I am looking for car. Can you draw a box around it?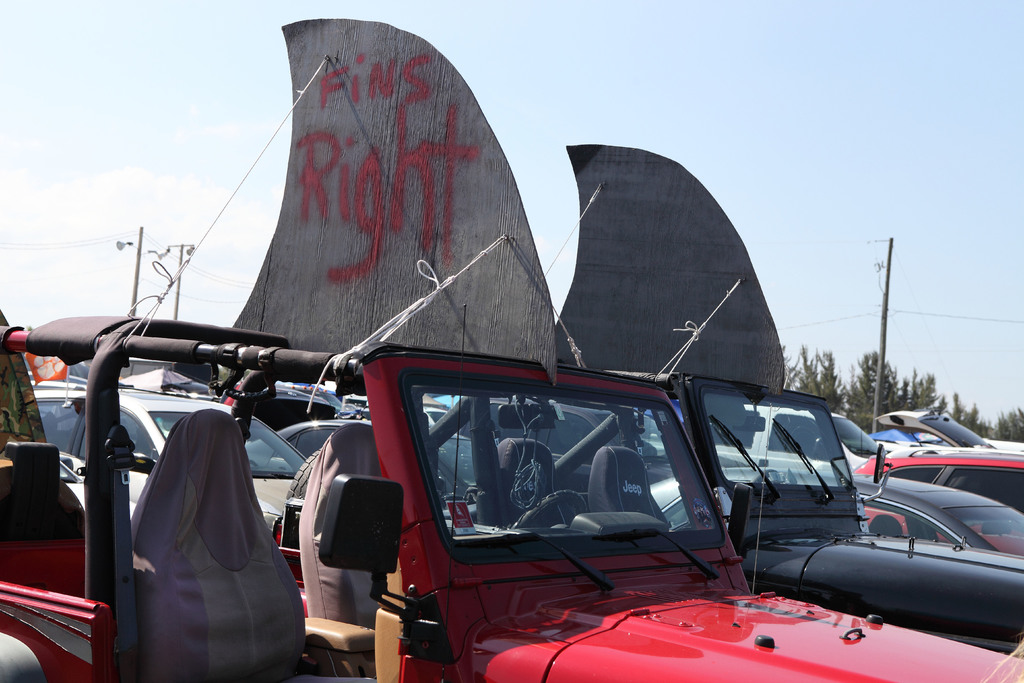
Sure, the bounding box is 223,378,353,448.
